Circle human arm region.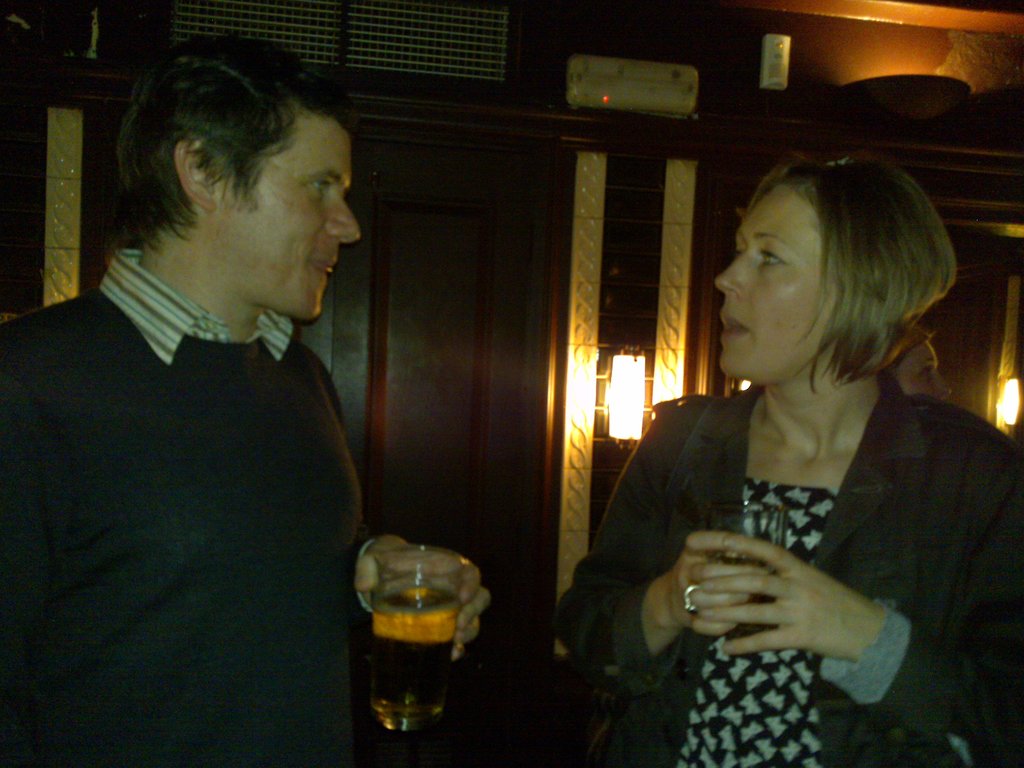
Region: (0,519,55,757).
